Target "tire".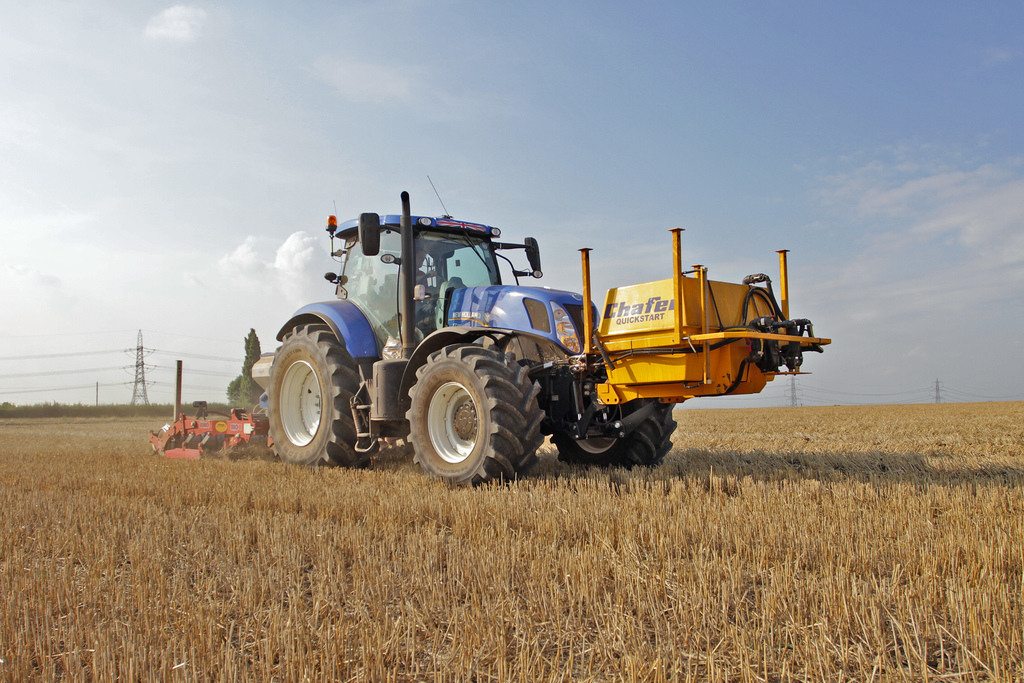
Target region: {"x1": 410, "y1": 336, "x2": 521, "y2": 491}.
